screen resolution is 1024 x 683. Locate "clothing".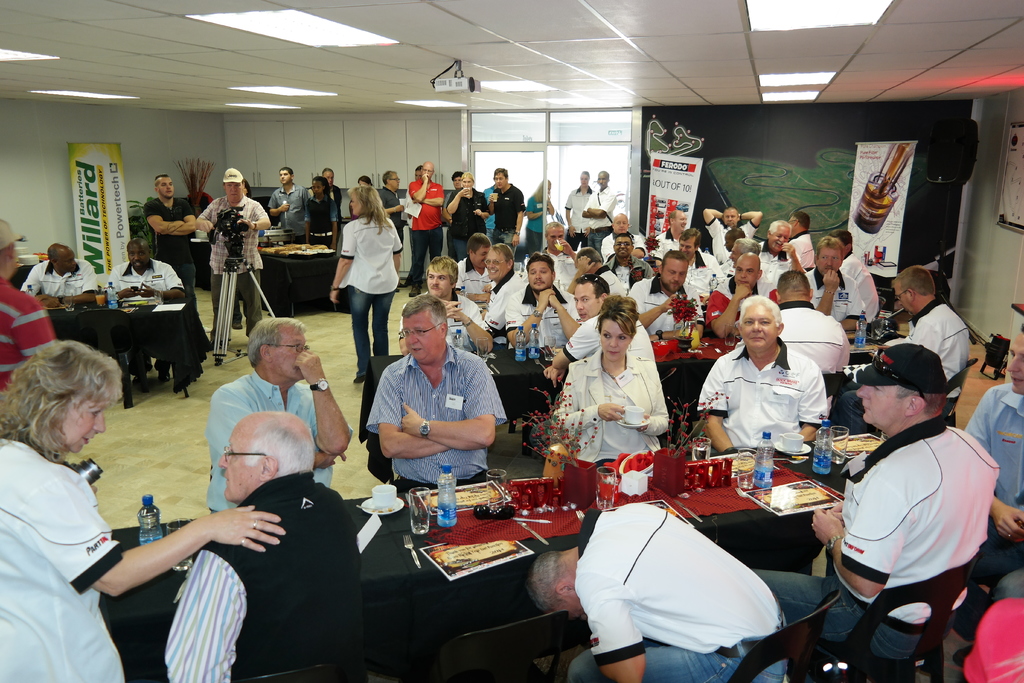
l=691, t=244, r=730, b=300.
